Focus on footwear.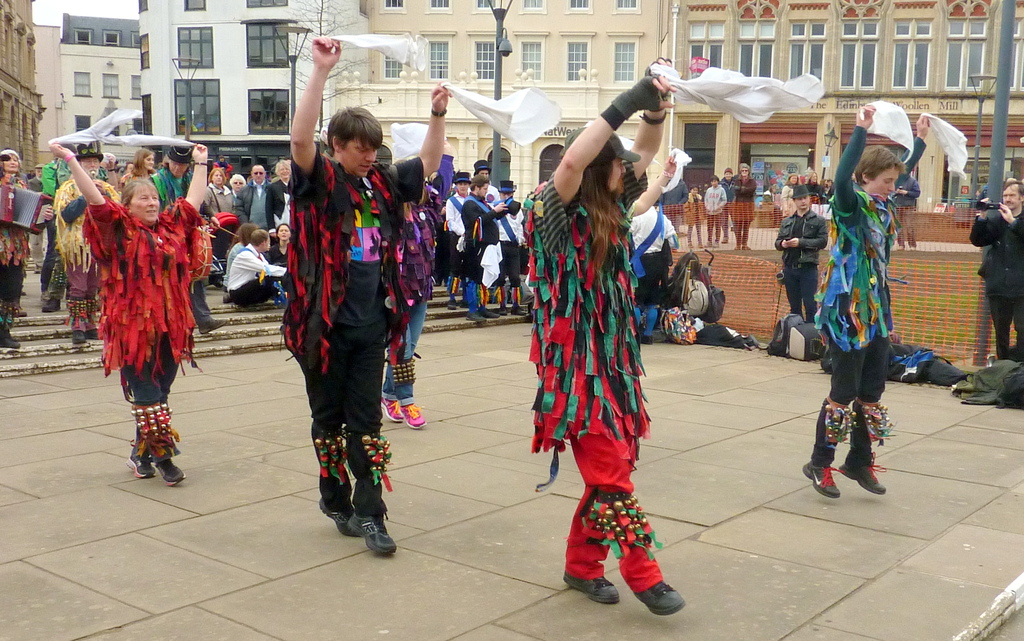
Focused at (509, 299, 524, 314).
